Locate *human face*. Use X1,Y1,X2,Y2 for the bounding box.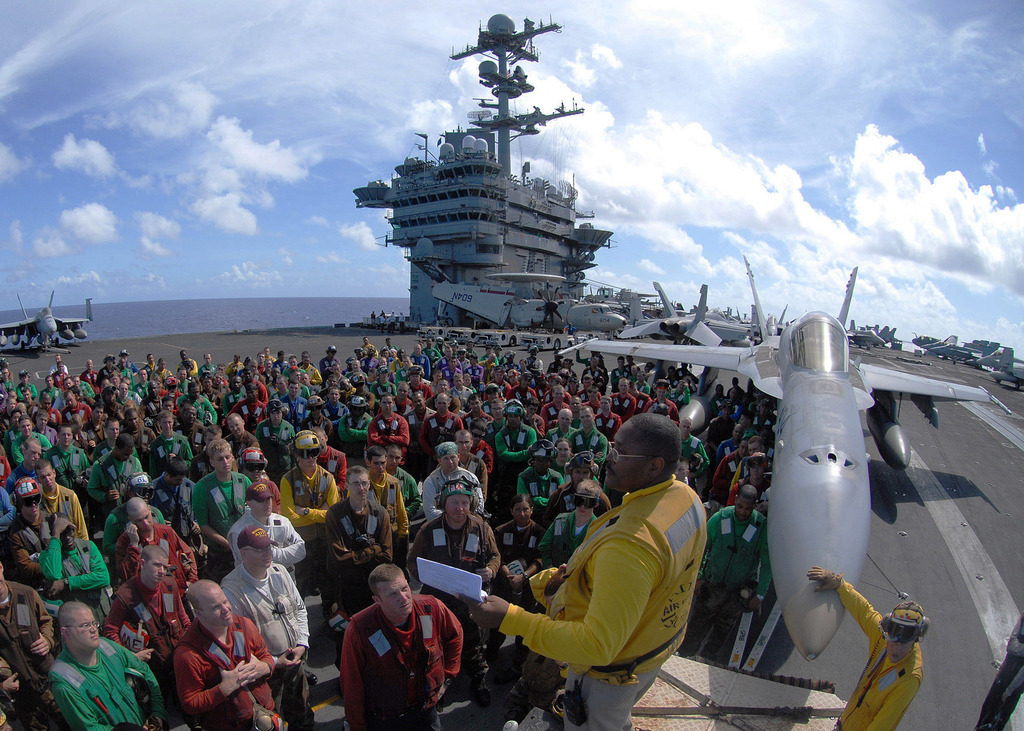
438,453,460,472.
